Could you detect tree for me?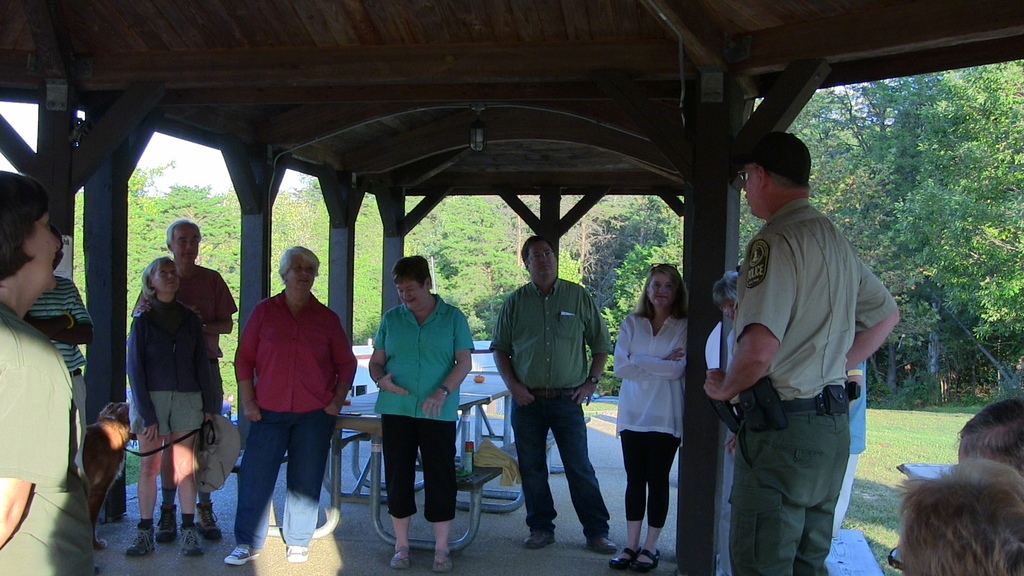
Detection result: <region>774, 90, 906, 310</region>.
